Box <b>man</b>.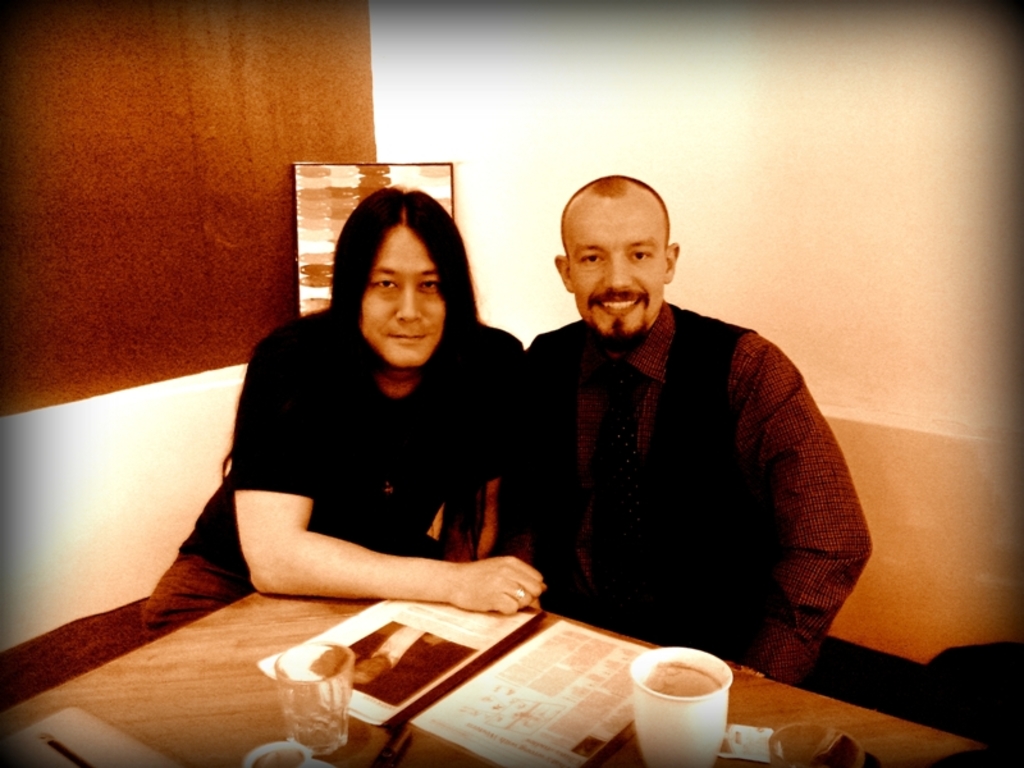
{"x1": 141, "y1": 186, "x2": 540, "y2": 641}.
